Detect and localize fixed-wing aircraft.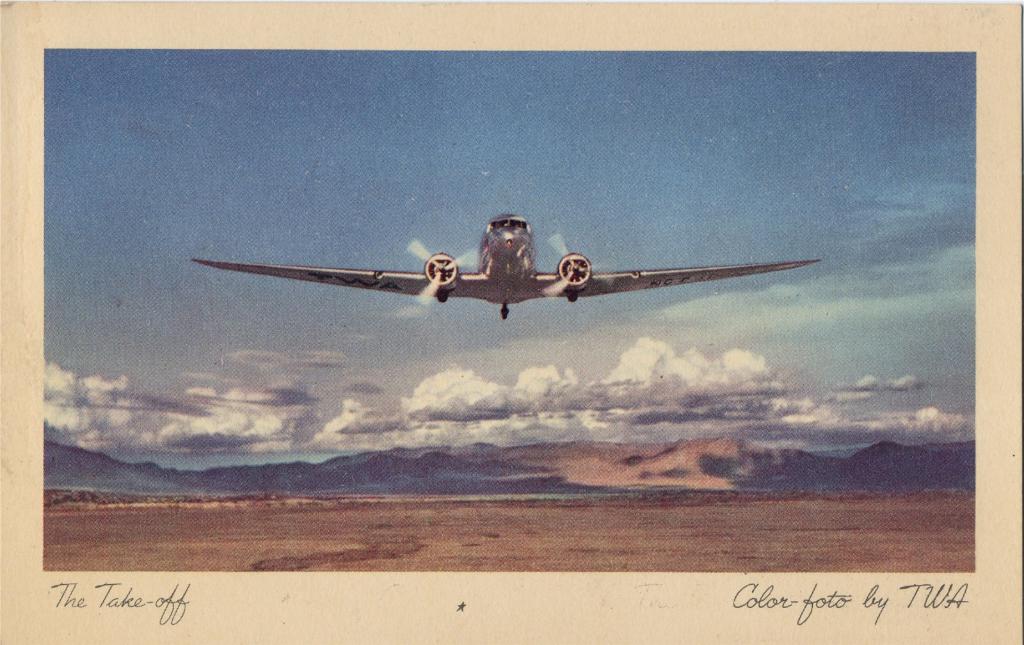
Localized at (192, 212, 818, 321).
